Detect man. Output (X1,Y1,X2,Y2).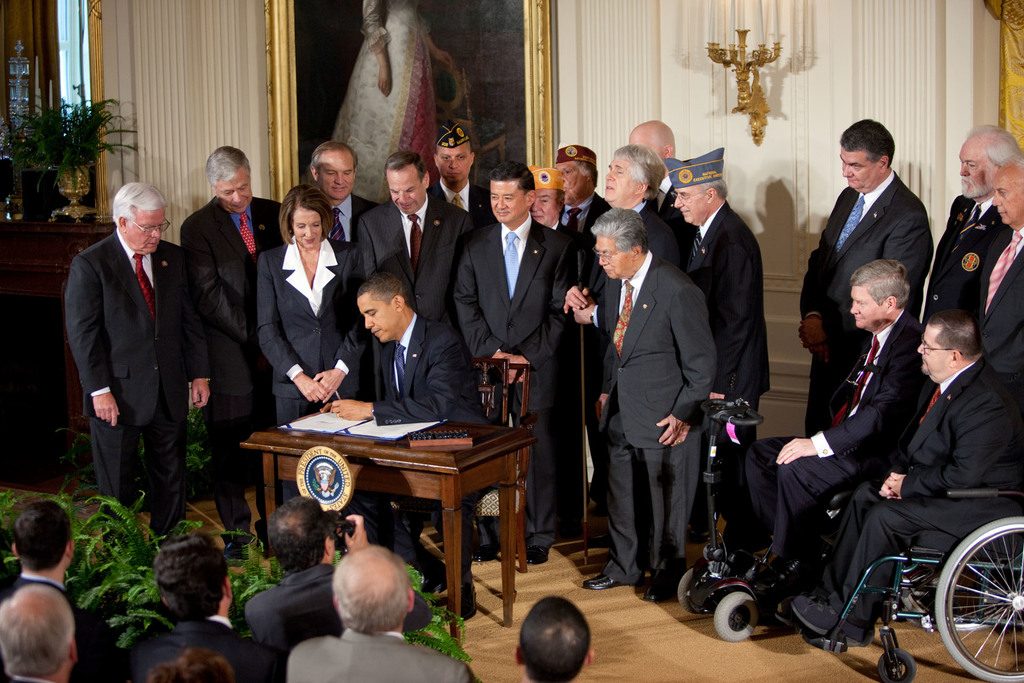
(627,115,691,238).
